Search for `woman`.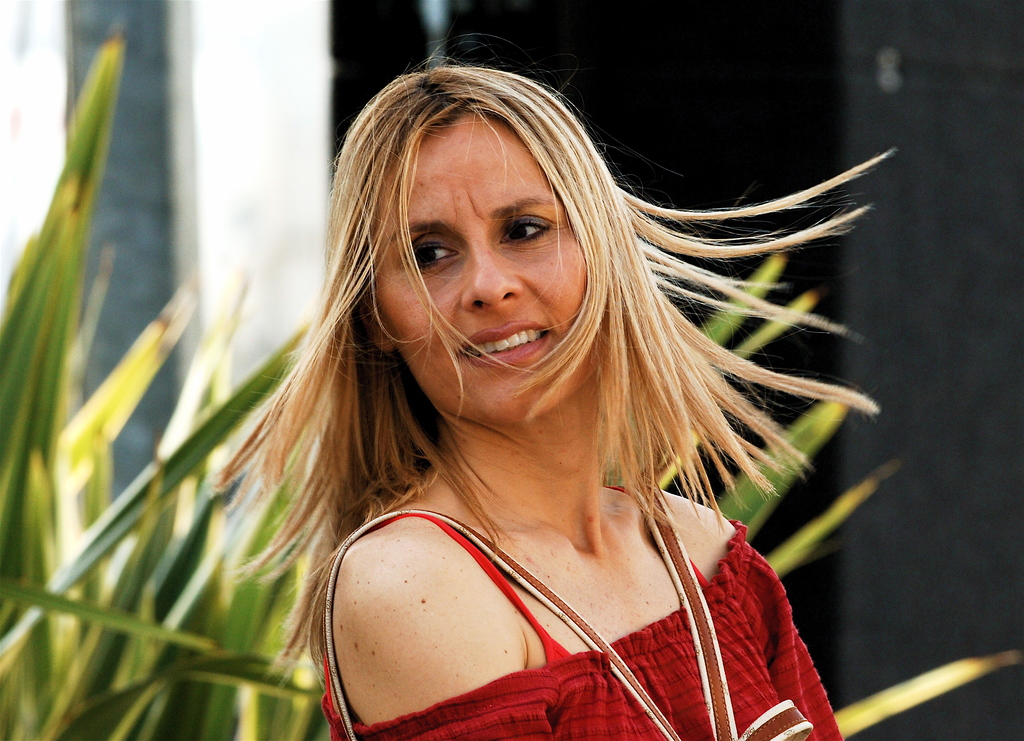
Found at 150,35,913,740.
